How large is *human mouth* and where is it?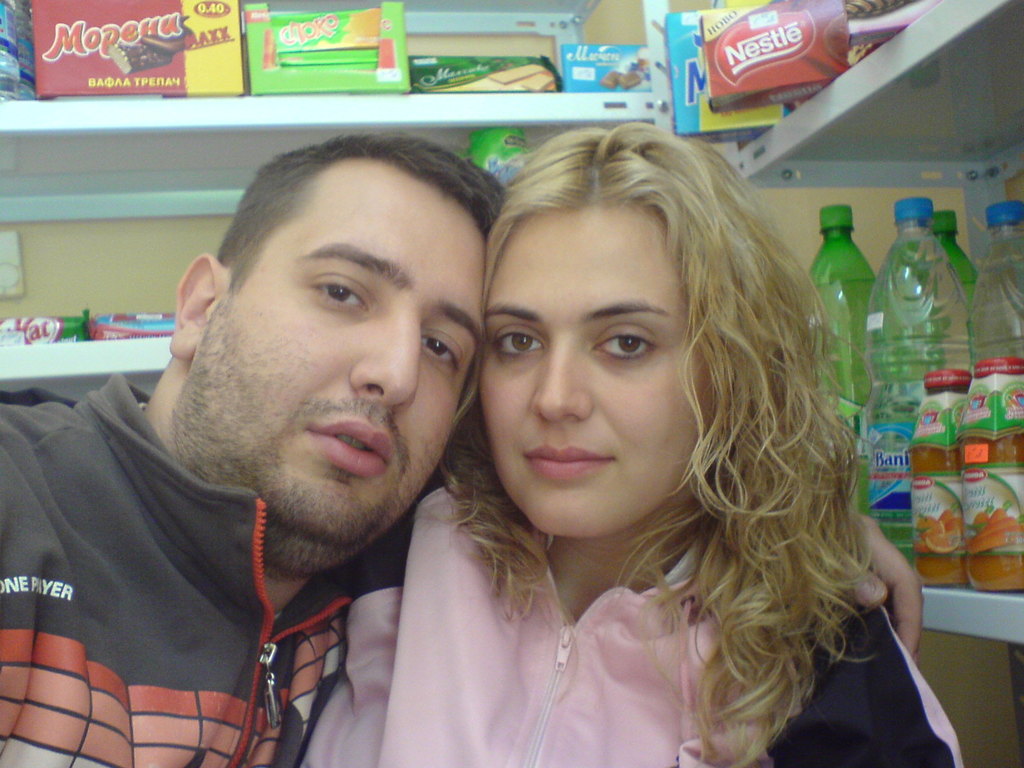
Bounding box: 523 438 621 480.
